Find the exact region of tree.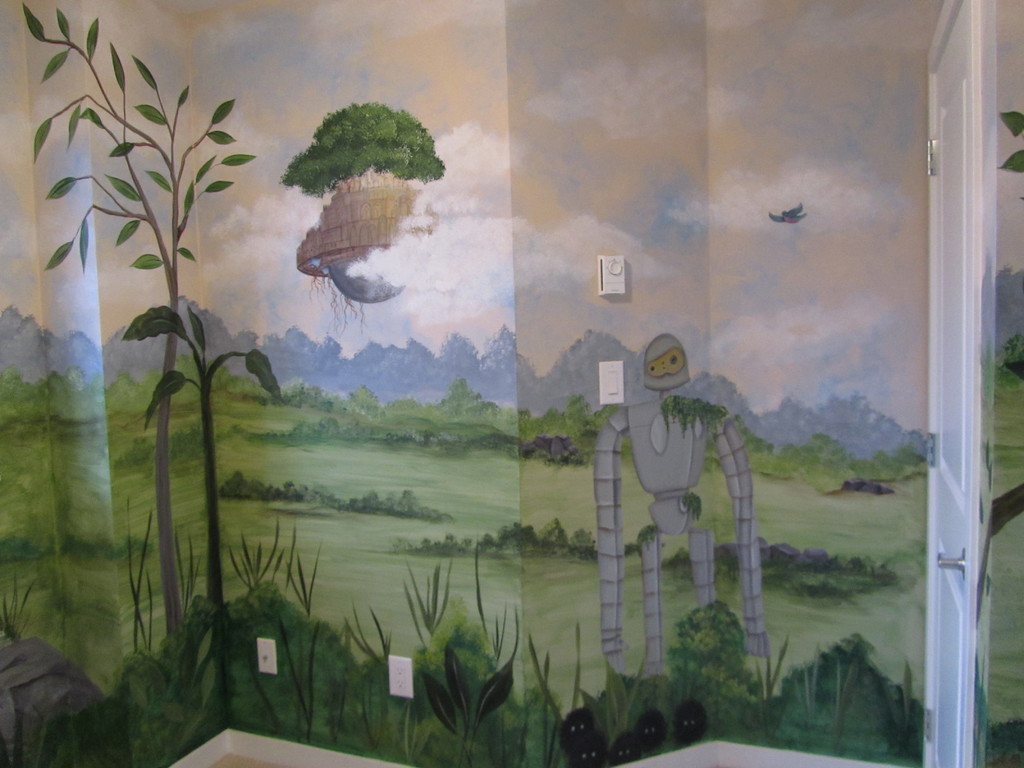
Exact region: BBox(287, 94, 454, 182).
